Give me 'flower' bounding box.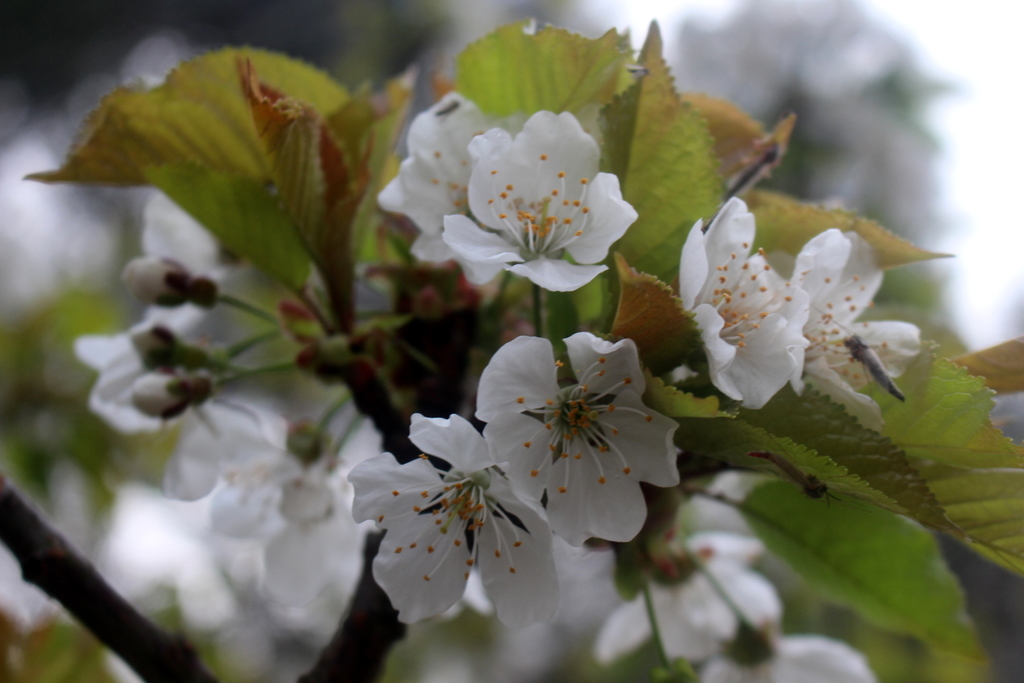
675 194 815 411.
